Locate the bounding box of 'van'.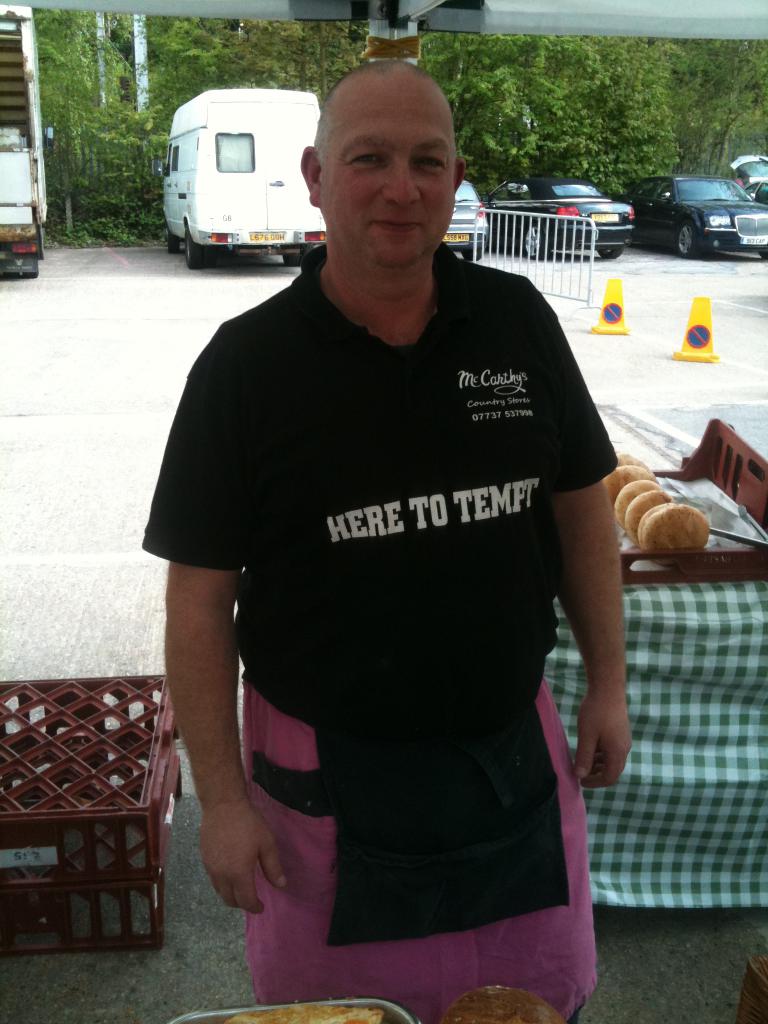
Bounding box: pyautogui.locateOnScreen(159, 84, 326, 268).
